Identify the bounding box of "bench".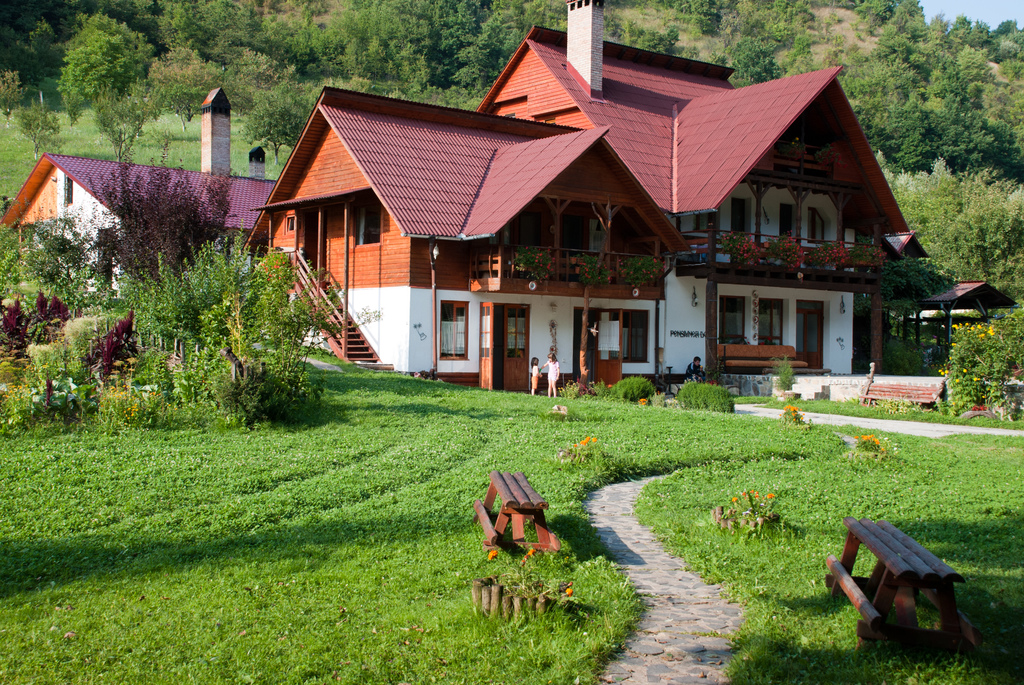
{"x1": 838, "y1": 510, "x2": 983, "y2": 663}.
